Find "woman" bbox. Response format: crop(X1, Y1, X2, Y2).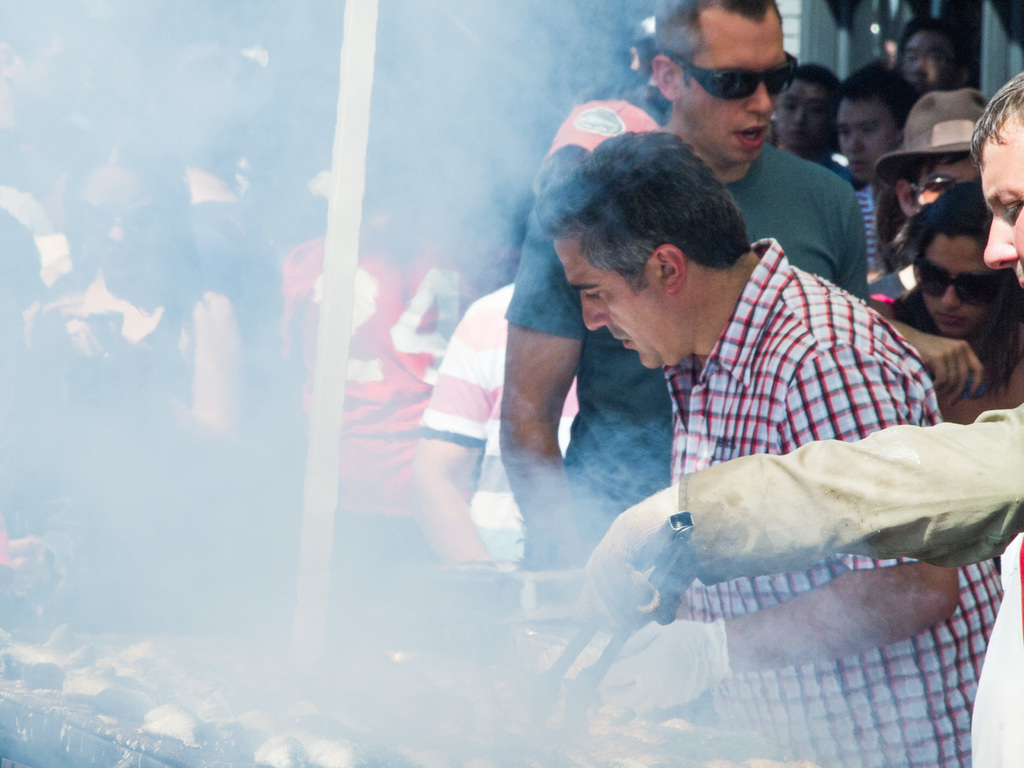
crop(29, 127, 257, 604).
